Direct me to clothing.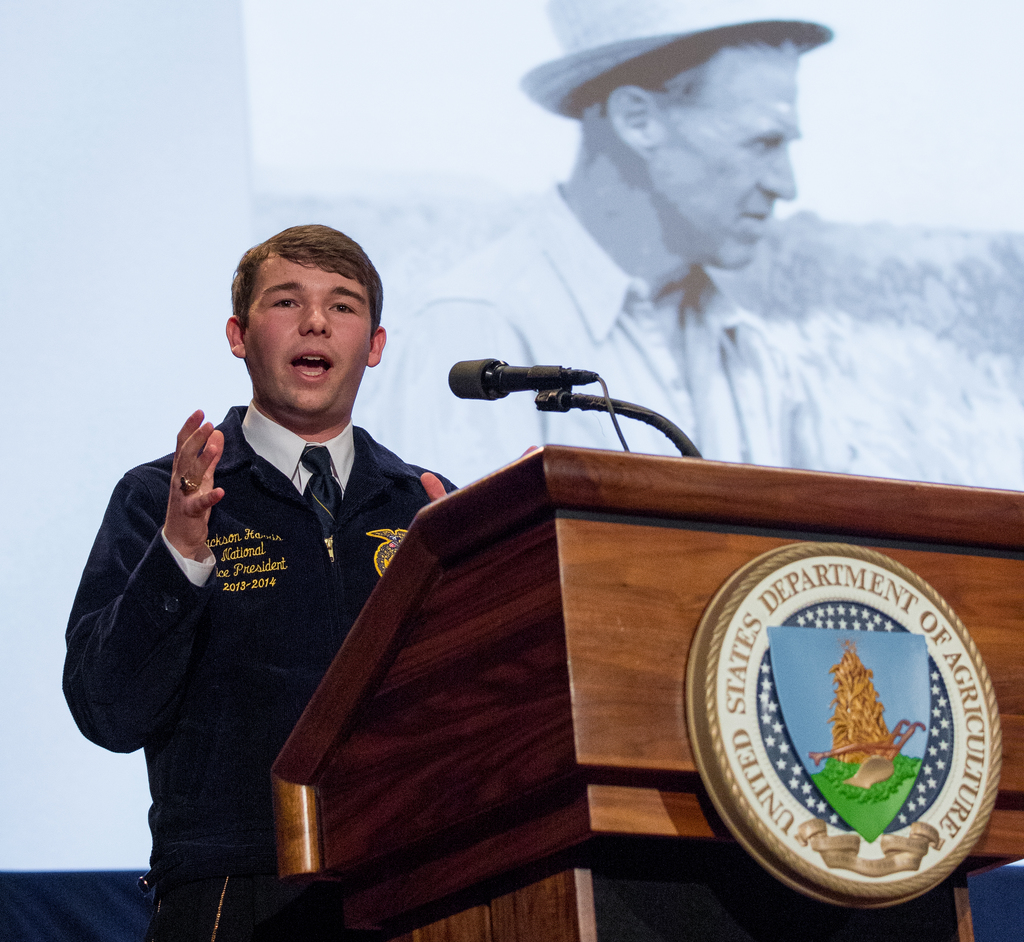
Direction: (165, 403, 358, 585).
